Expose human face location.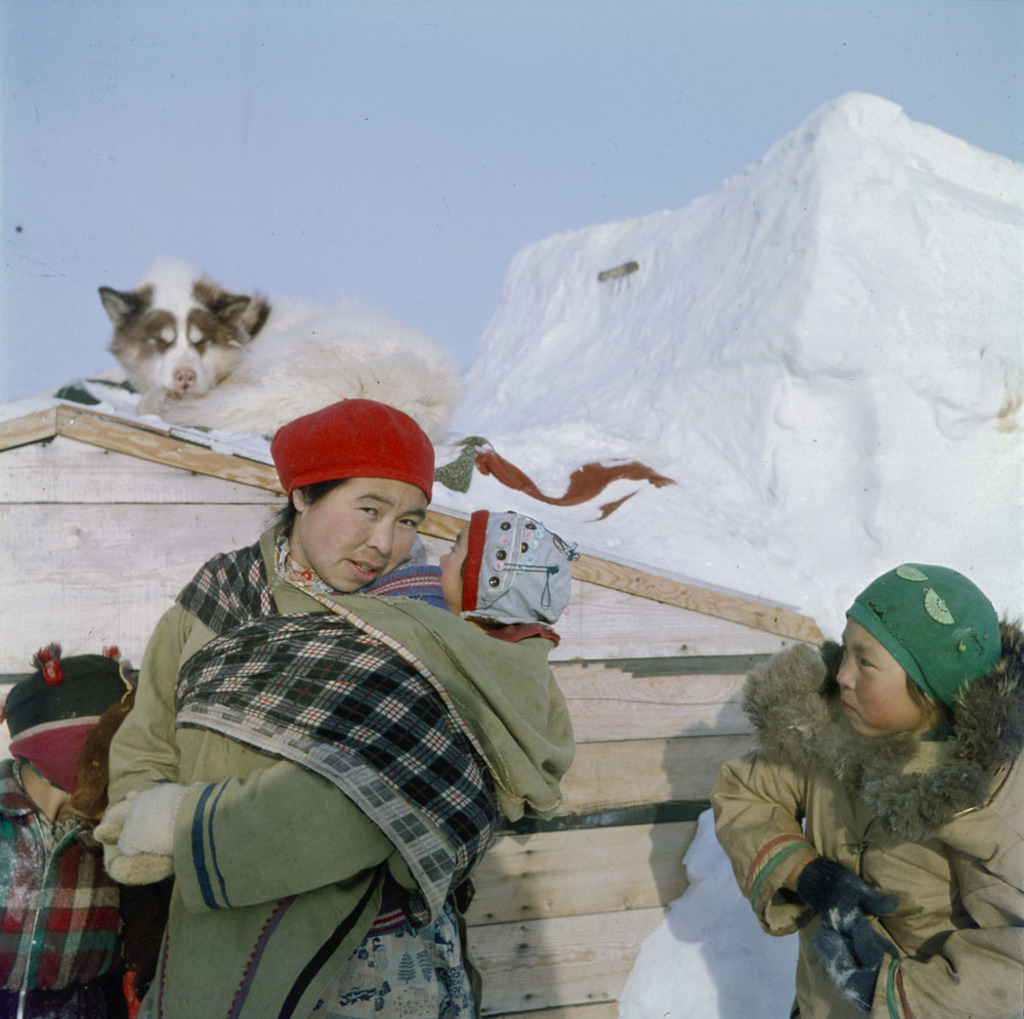
Exposed at 432 517 483 604.
